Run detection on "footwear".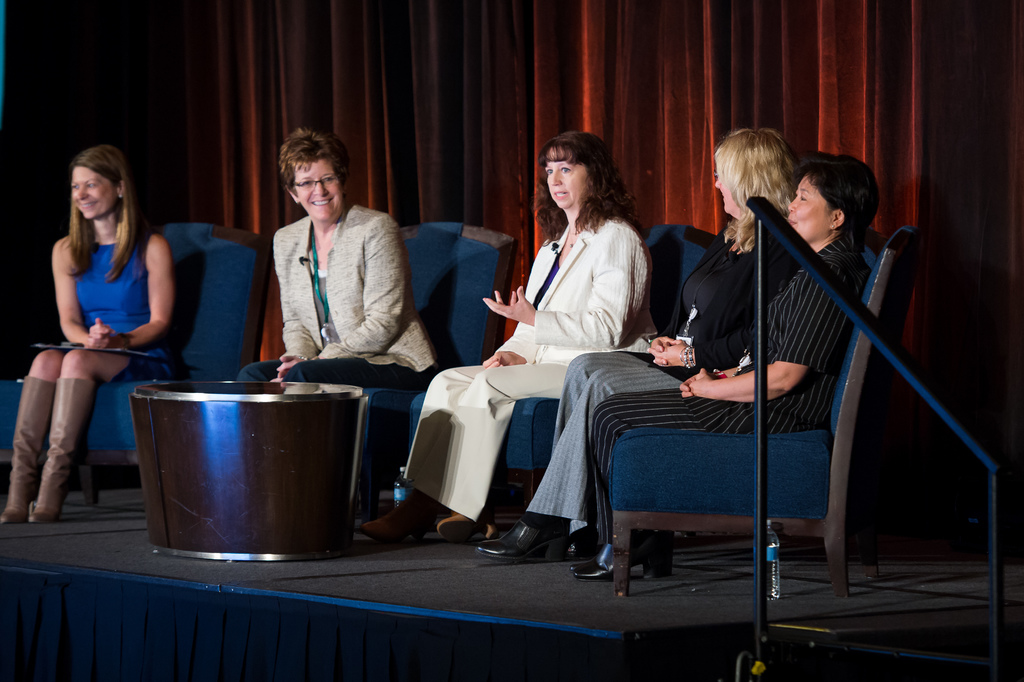
Result: box=[479, 522, 568, 553].
